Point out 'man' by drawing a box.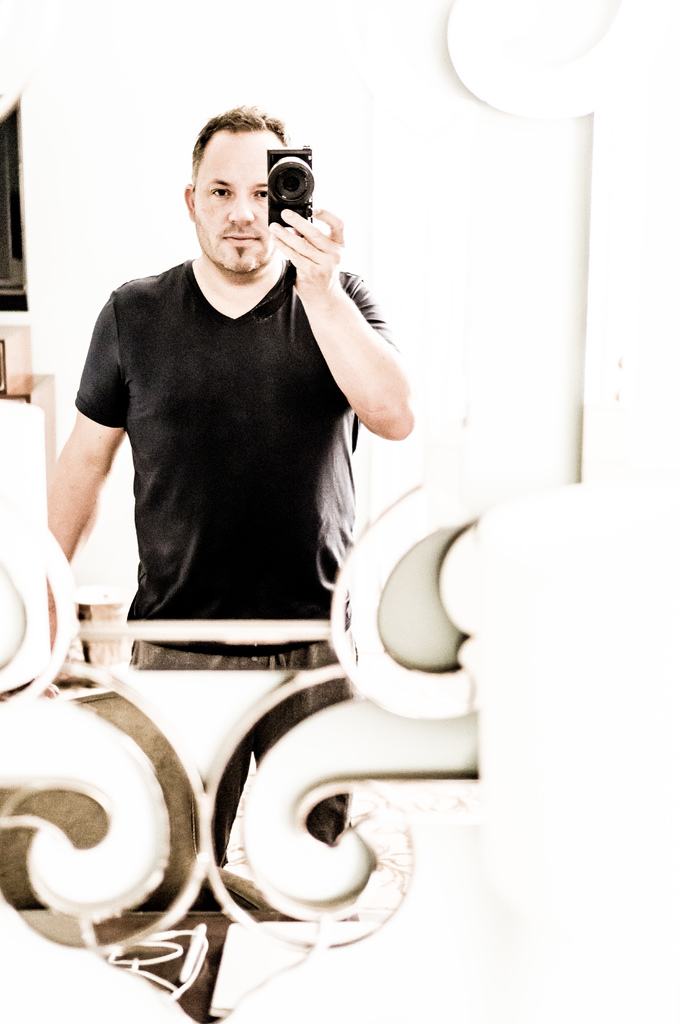
51, 109, 418, 706.
